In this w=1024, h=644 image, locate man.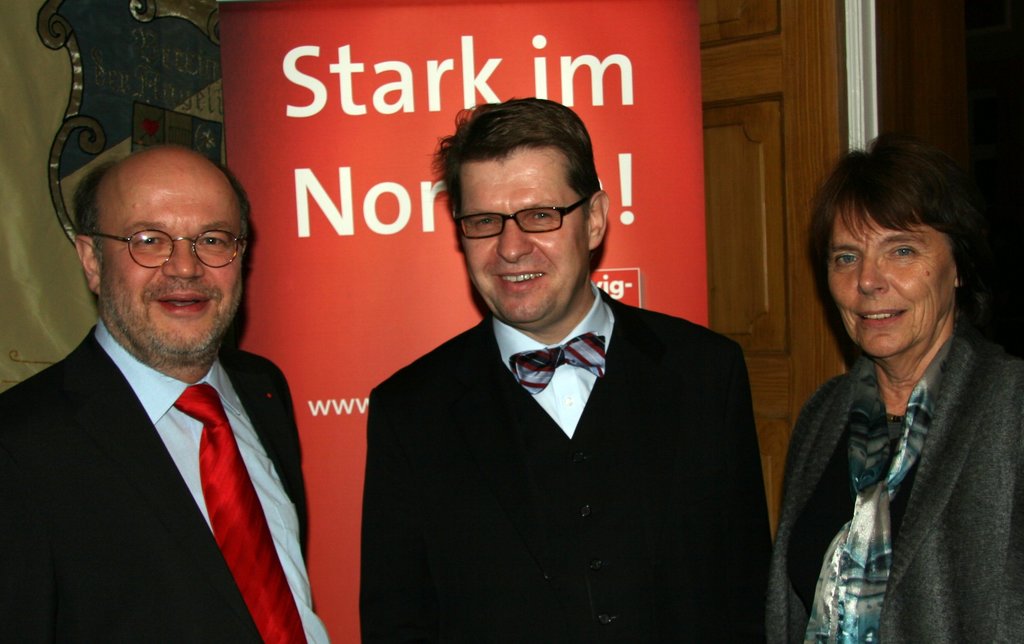
Bounding box: 4/131/333/643.
